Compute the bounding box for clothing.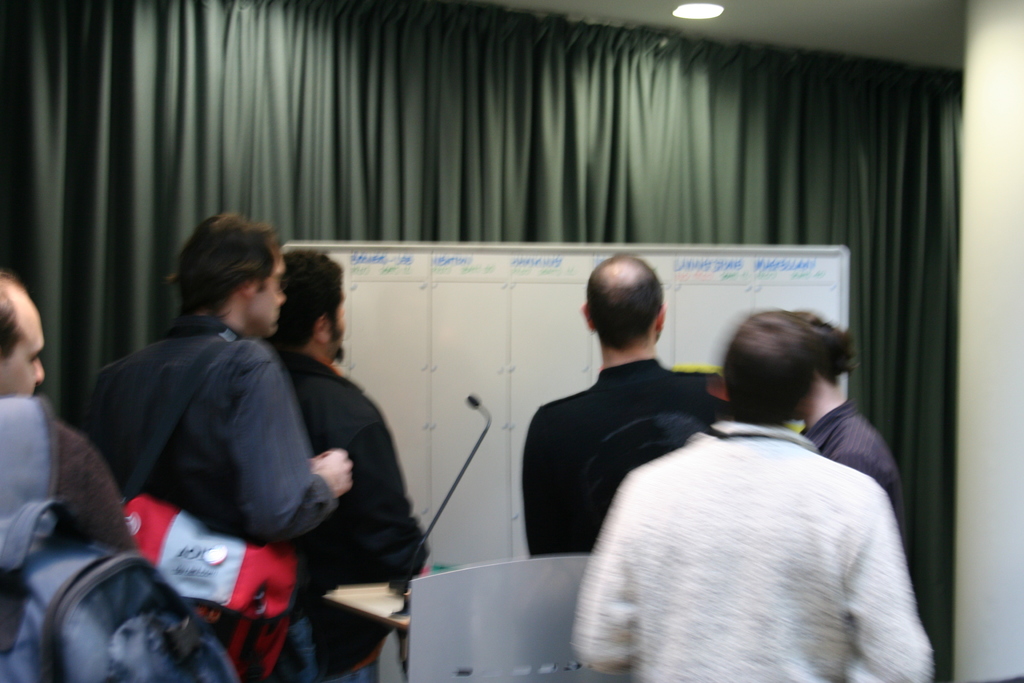
Rect(83, 309, 333, 666).
